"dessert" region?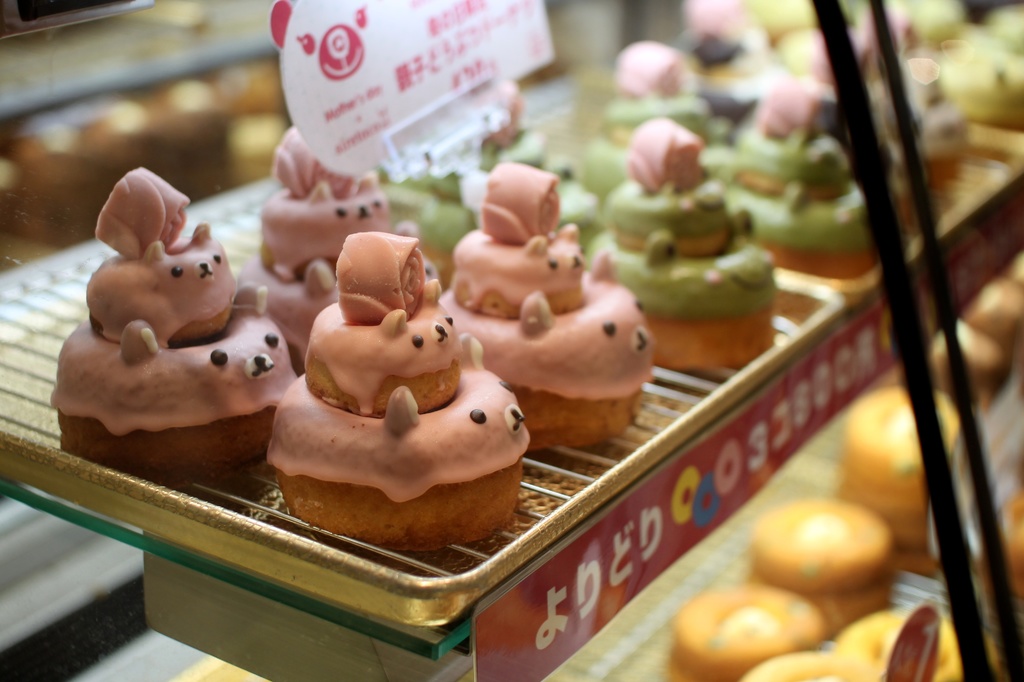
595:123:771:367
